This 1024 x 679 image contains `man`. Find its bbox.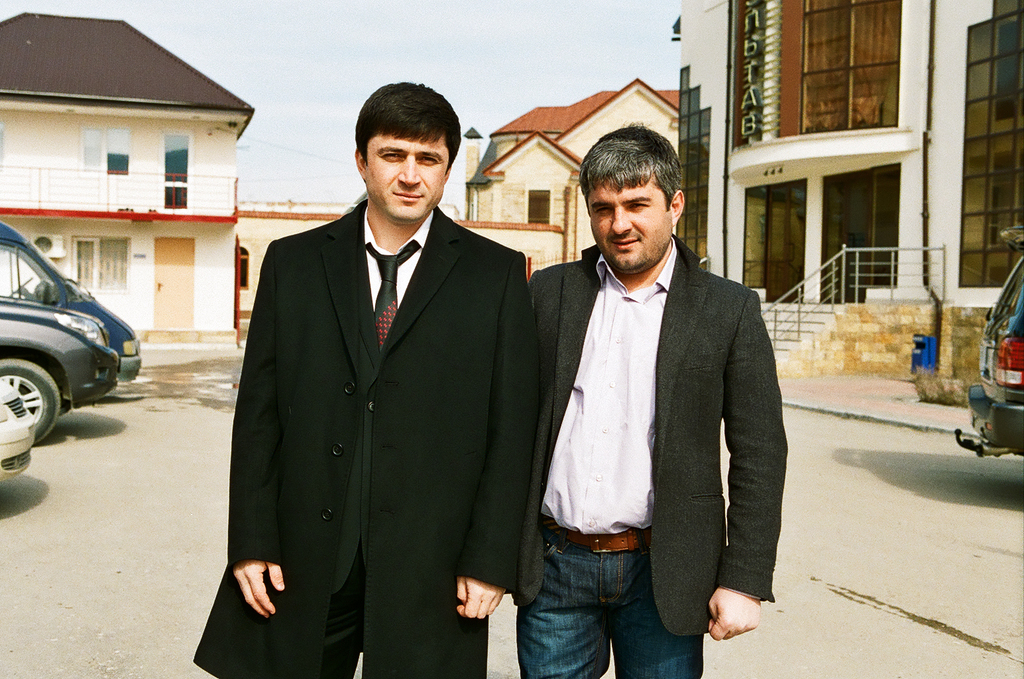
bbox=[503, 105, 805, 678].
